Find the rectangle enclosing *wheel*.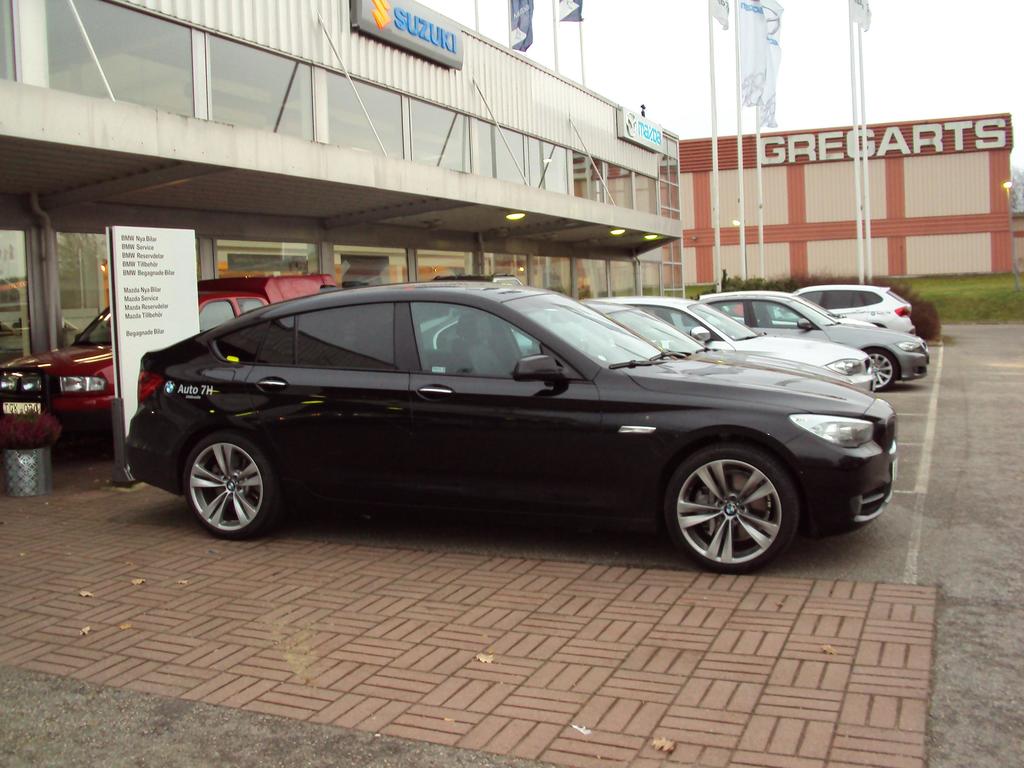
656:437:795:565.
